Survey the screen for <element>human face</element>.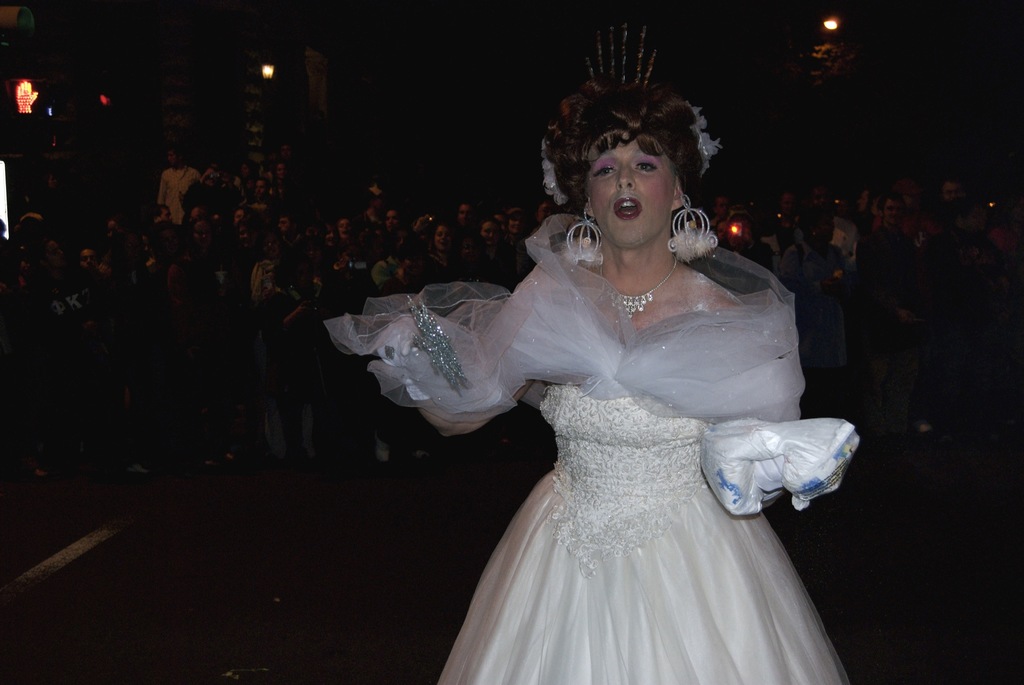
Survey found: left=716, top=197, right=729, bottom=220.
